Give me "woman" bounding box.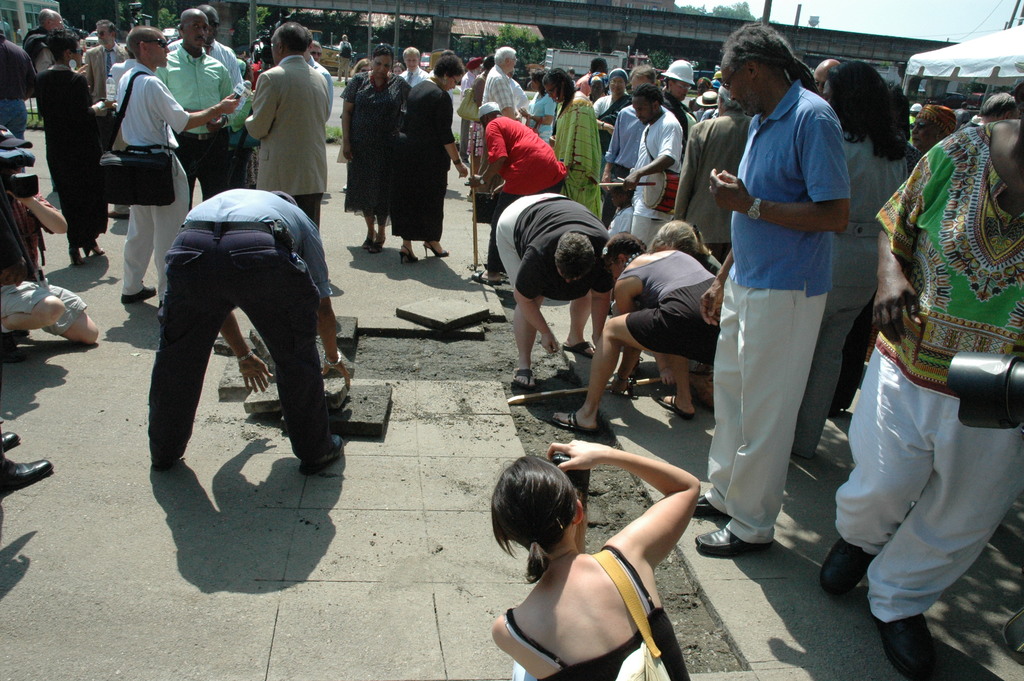
bbox=(543, 67, 604, 216).
